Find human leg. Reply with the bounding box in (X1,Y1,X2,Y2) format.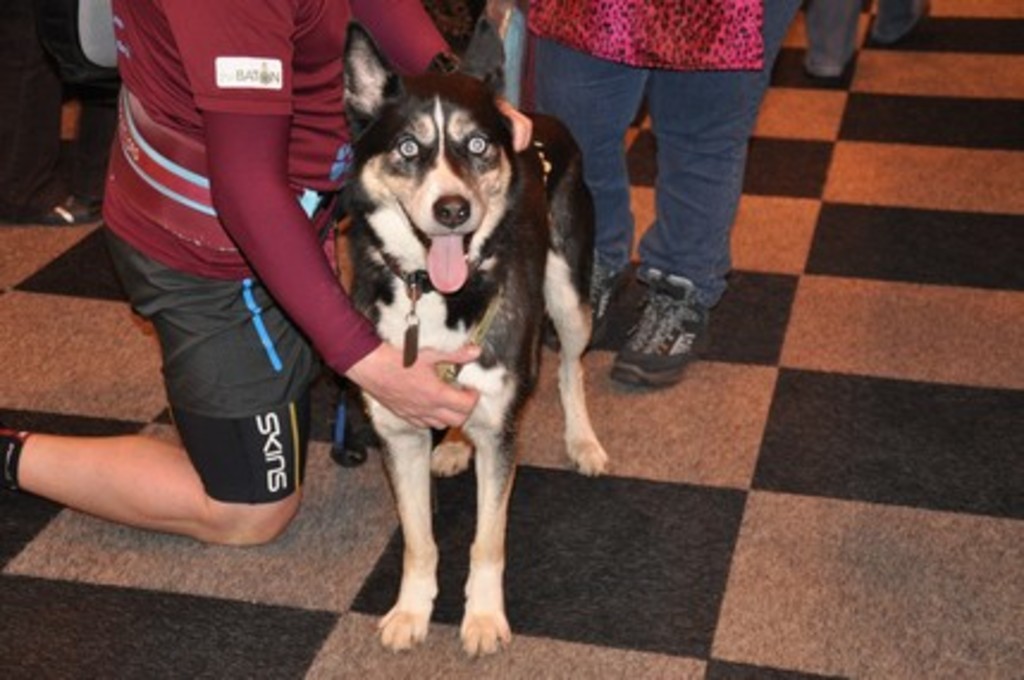
(874,2,926,43).
